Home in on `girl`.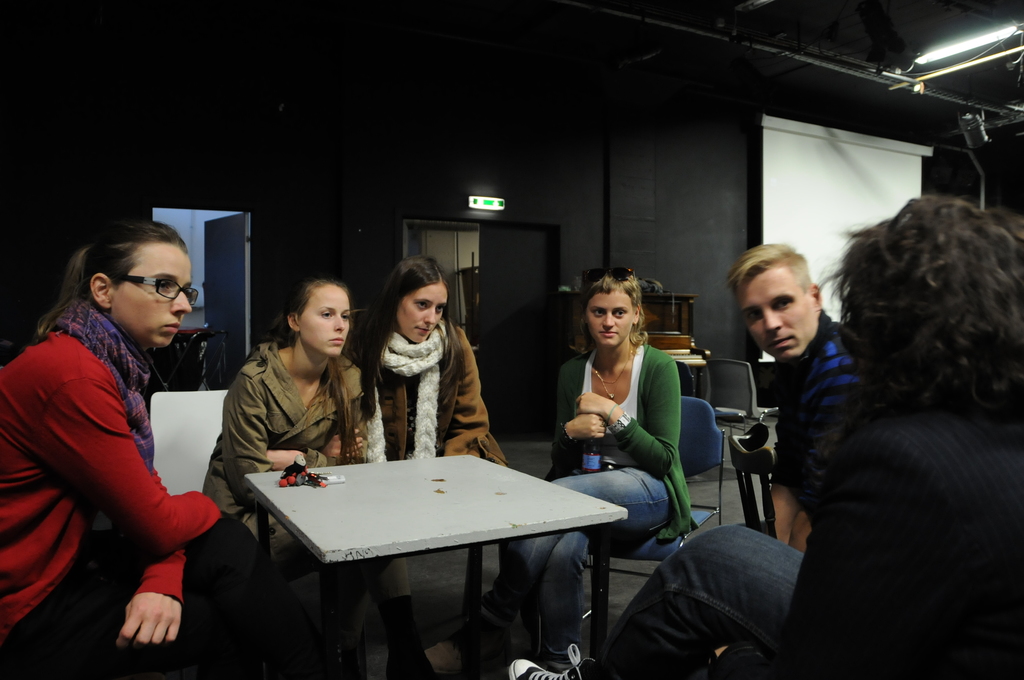
Homed in at [460,272,689,665].
